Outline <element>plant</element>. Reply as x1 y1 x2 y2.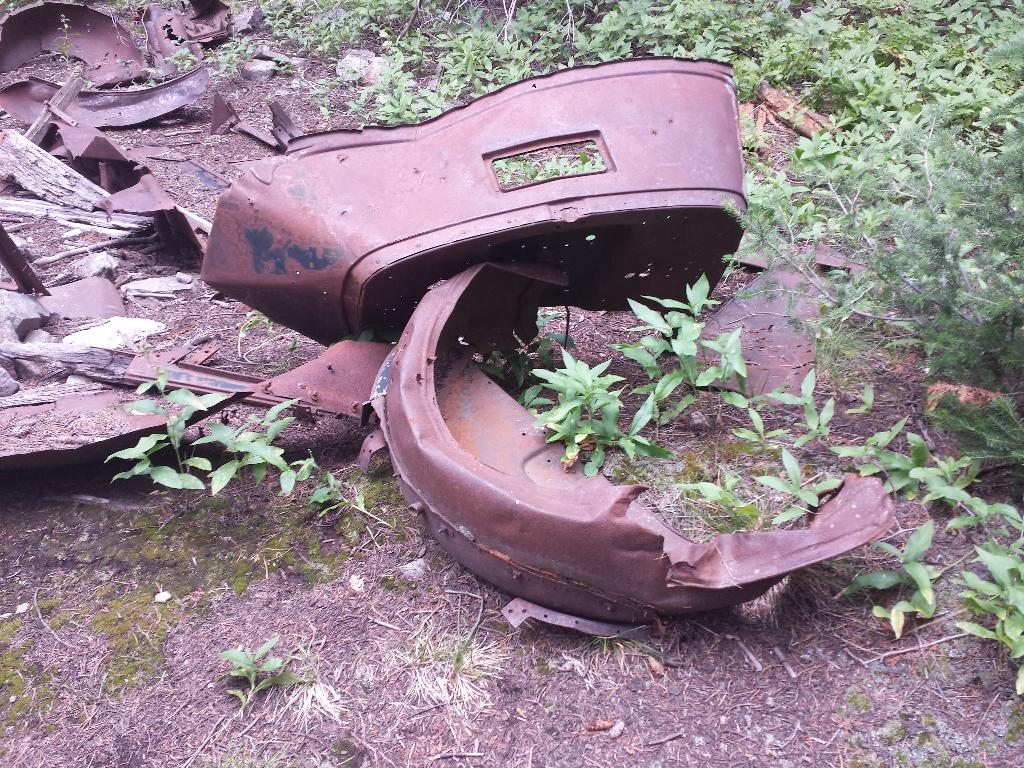
604 383 625 454.
